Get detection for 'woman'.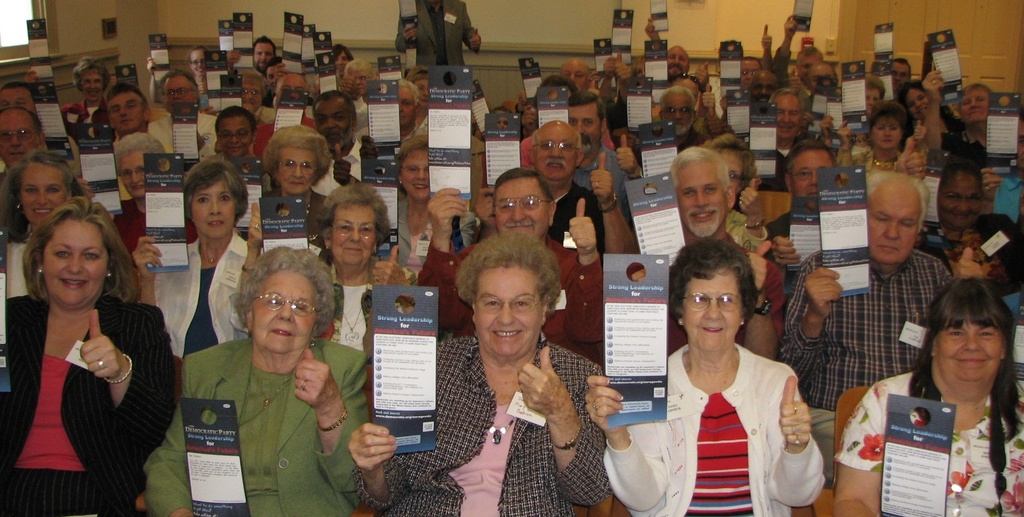
Detection: {"left": 0, "top": 196, "right": 180, "bottom": 516}.
